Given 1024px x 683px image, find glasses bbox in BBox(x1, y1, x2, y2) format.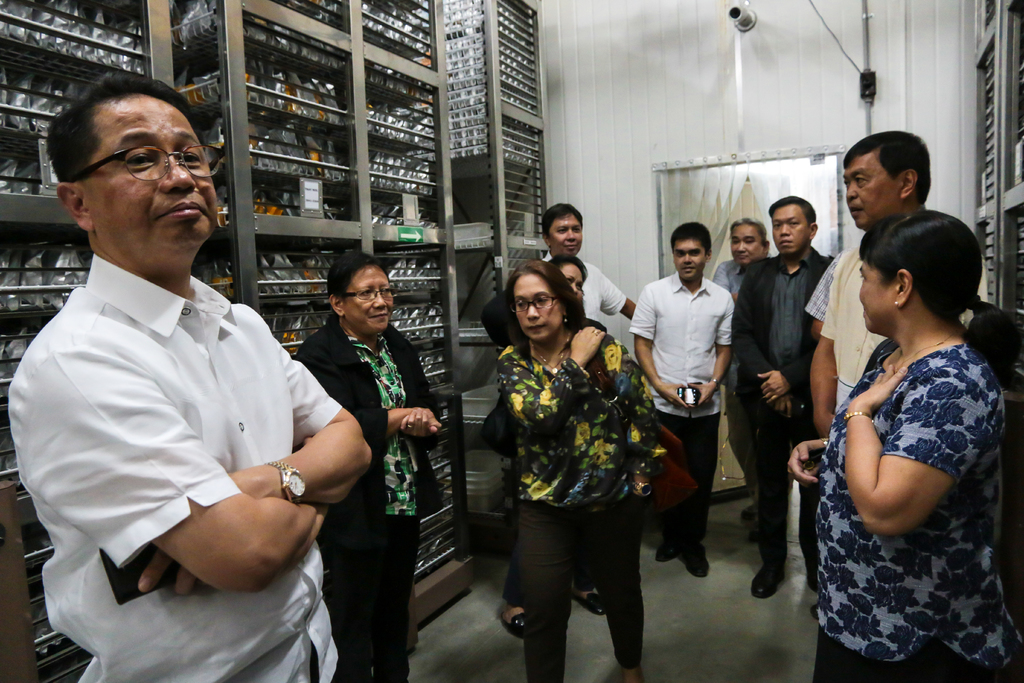
BBox(334, 284, 399, 302).
